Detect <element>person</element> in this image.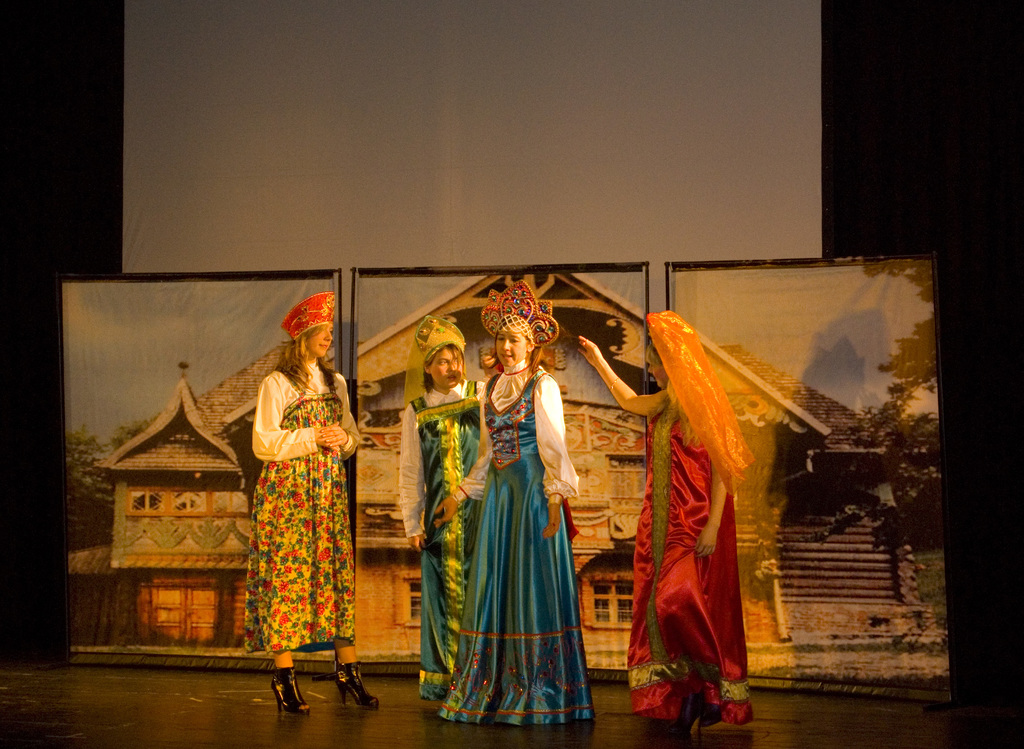
Detection: 401 313 485 707.
